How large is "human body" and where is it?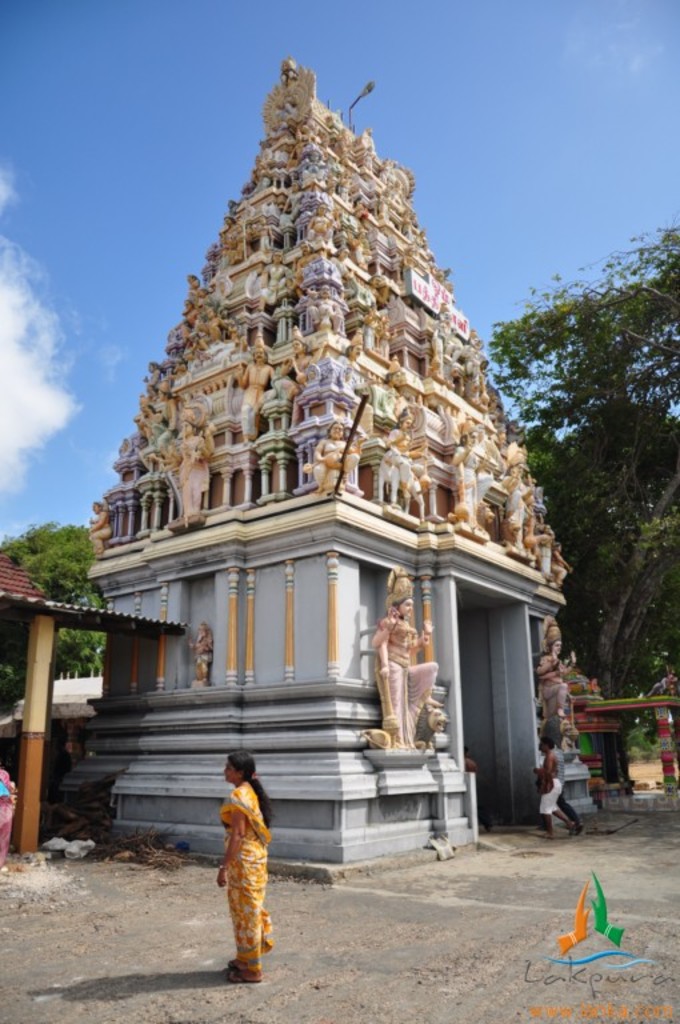
Bounding box: BBox(233, 360, 273, 439).
